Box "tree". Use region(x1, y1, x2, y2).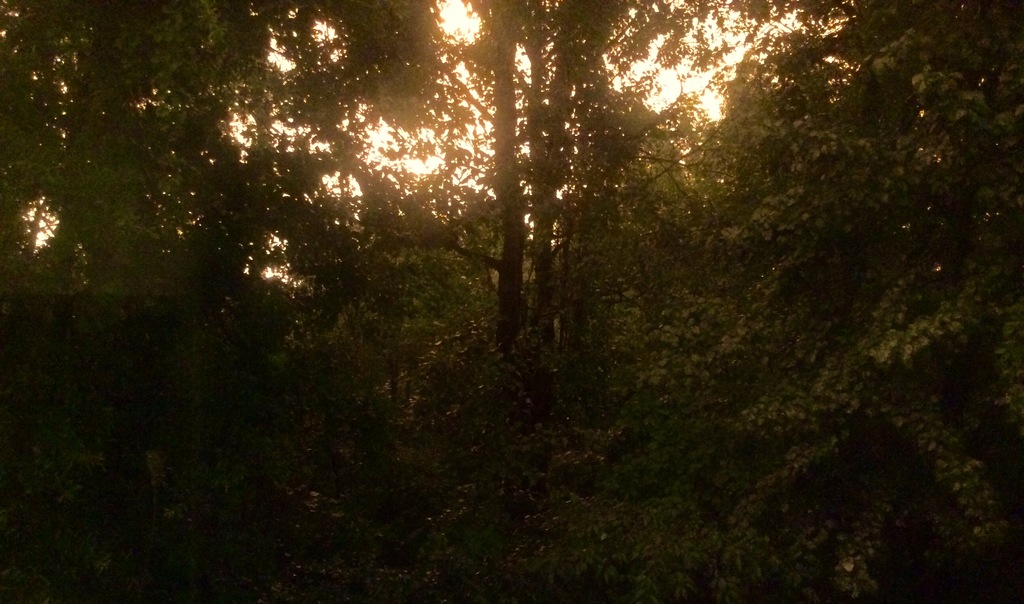
region(621, 0, 1023, 603).
